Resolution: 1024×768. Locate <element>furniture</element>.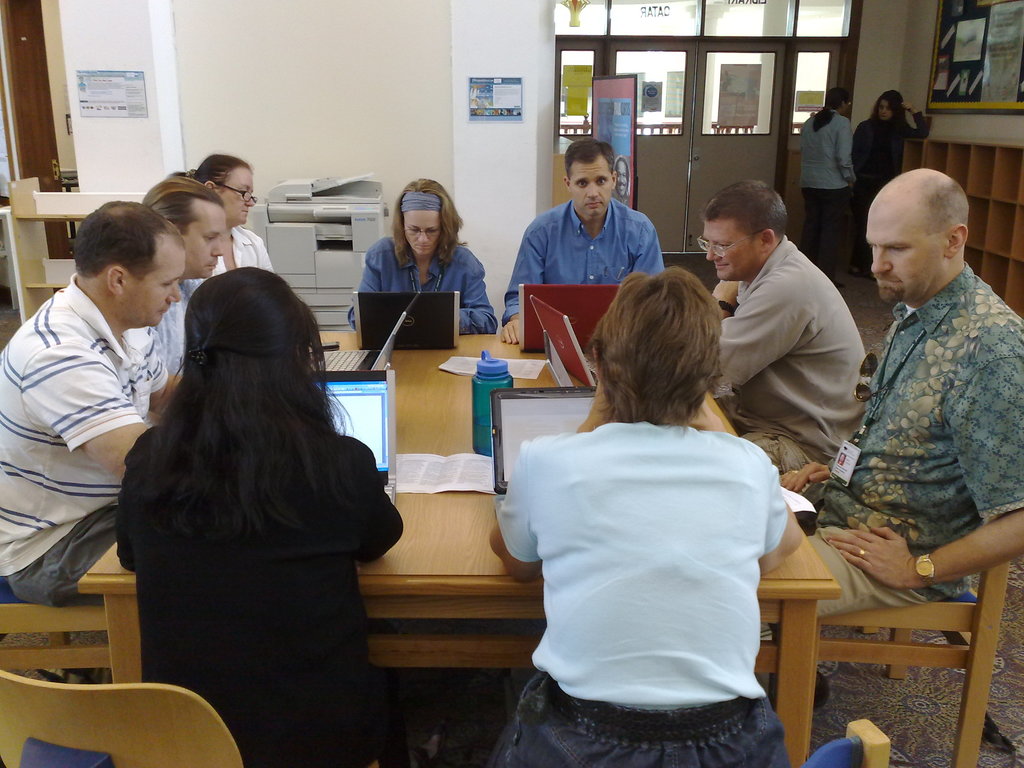
locate(899, 137, 1023, 312).
